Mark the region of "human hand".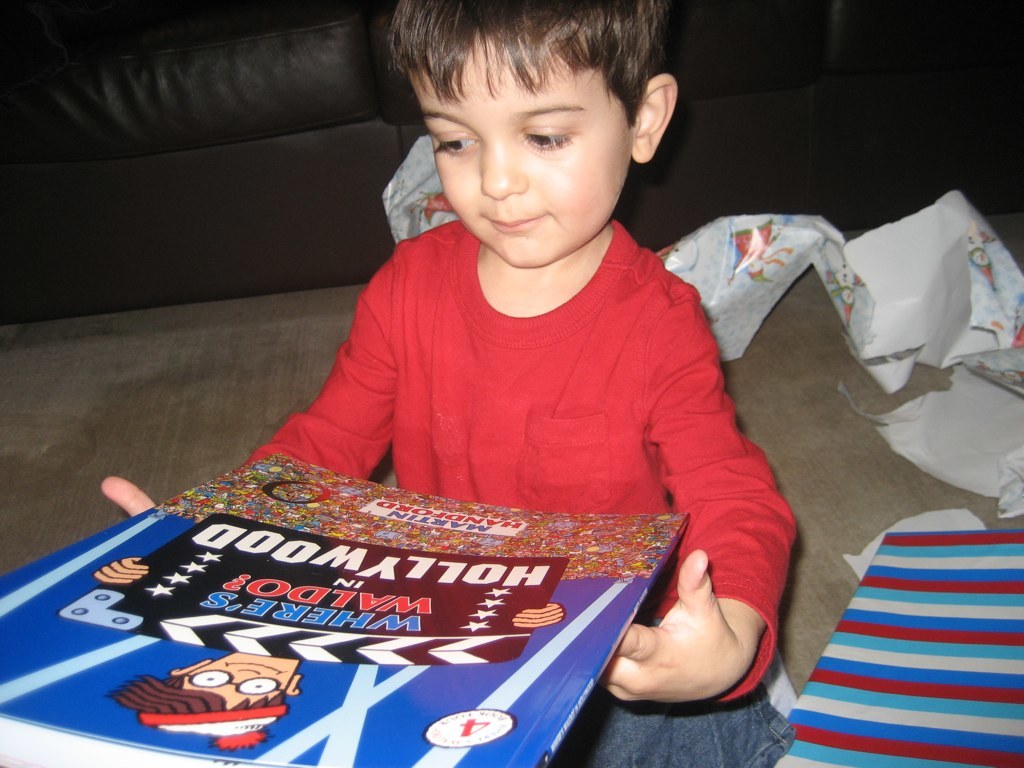
Region: crop(593, 550, 759, 703).
